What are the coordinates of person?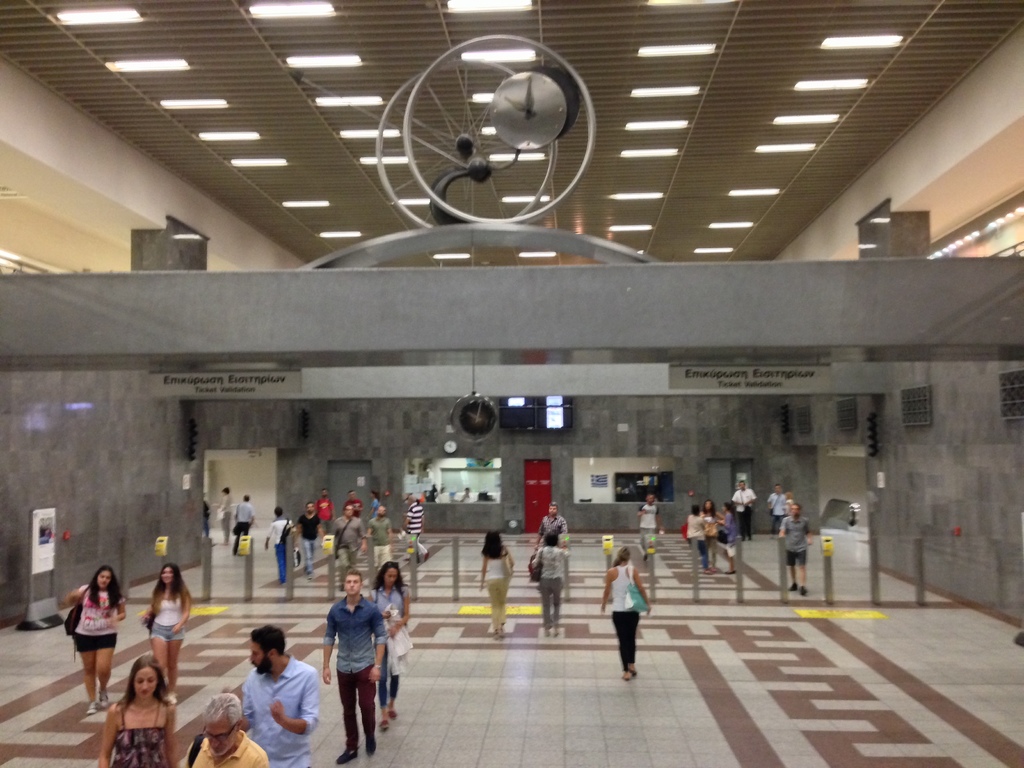
(x1=247, y1=627, x2=333, y2=767).
